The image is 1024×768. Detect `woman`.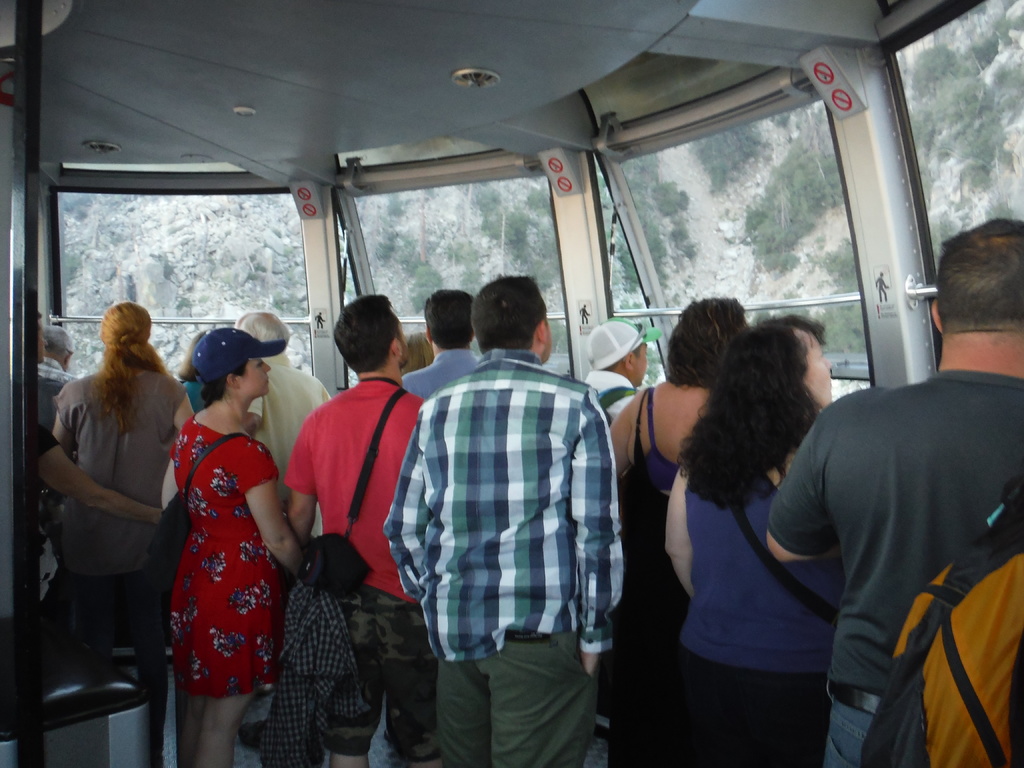
Detection: detection(173, 324, 304, 767).
